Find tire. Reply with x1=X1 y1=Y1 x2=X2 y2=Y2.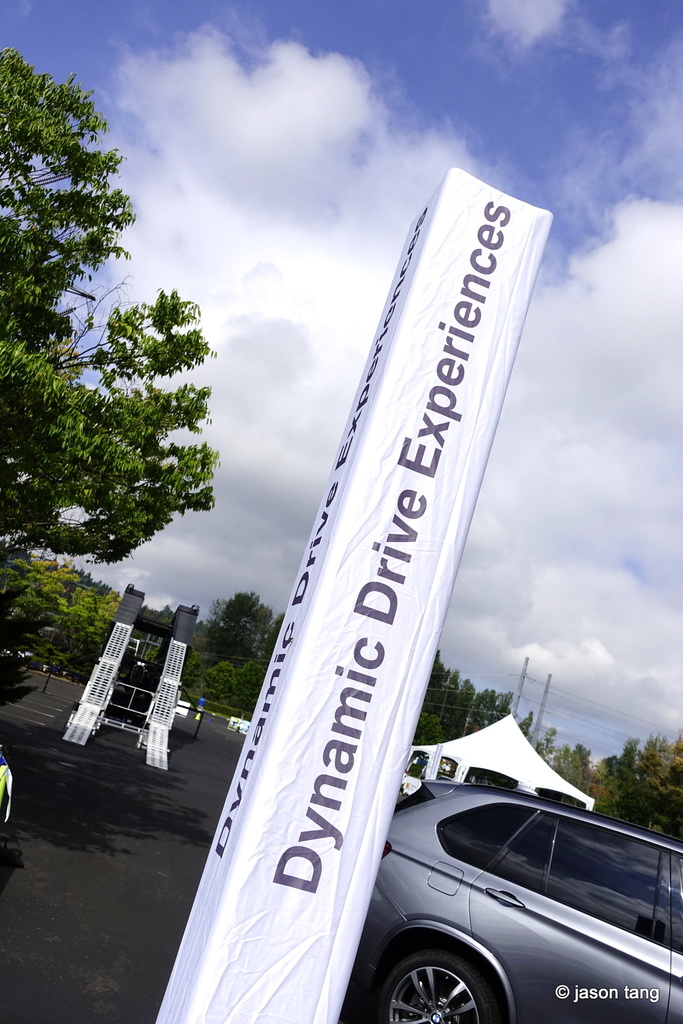
x1=376 y1=954 x2=508 y2=1023.
